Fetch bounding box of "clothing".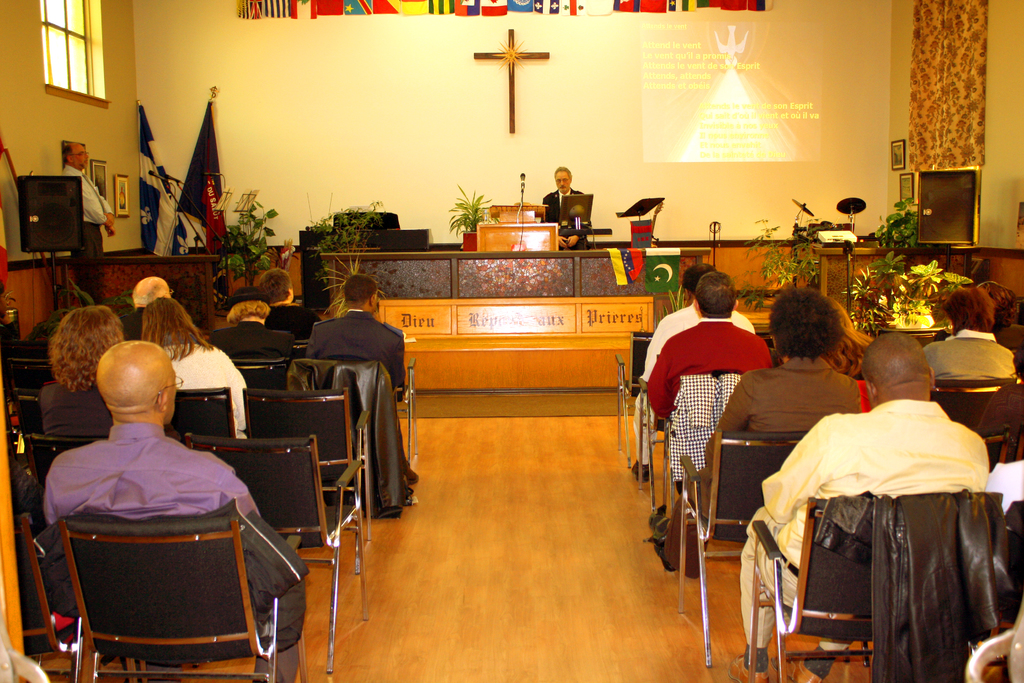
Bbox: [left=262, top=309, right=321, bottom=331].
